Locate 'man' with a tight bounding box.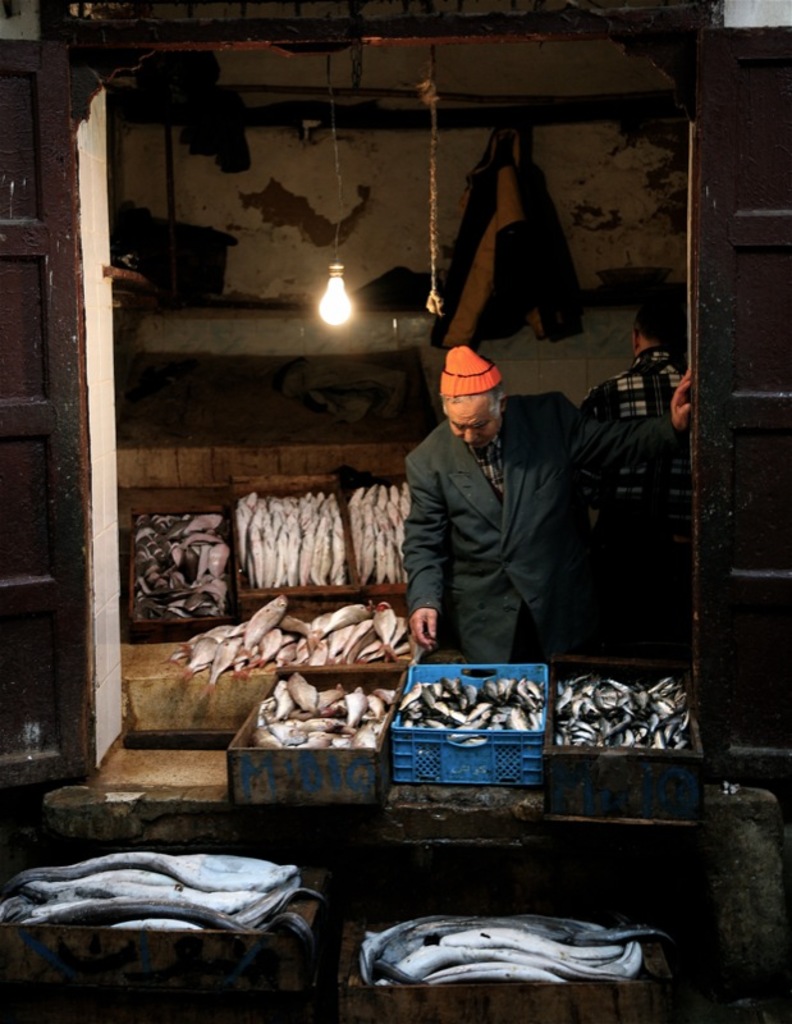
x1=413, y1=347, x2=688, y2=678.
